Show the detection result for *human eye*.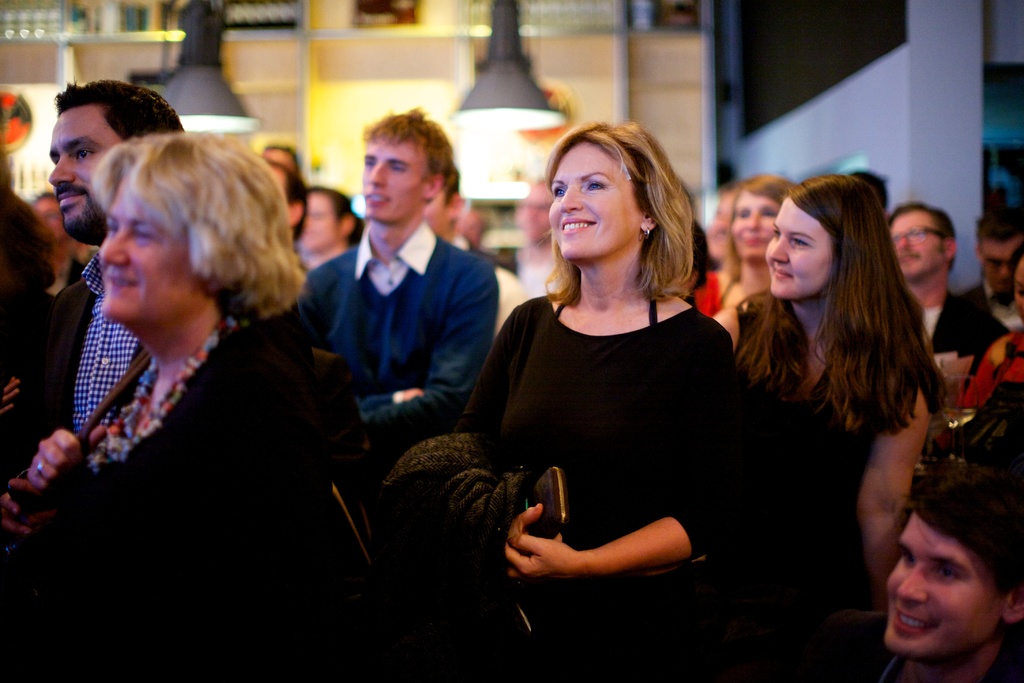
(left=390, top=161, right=404, bottom=173).
